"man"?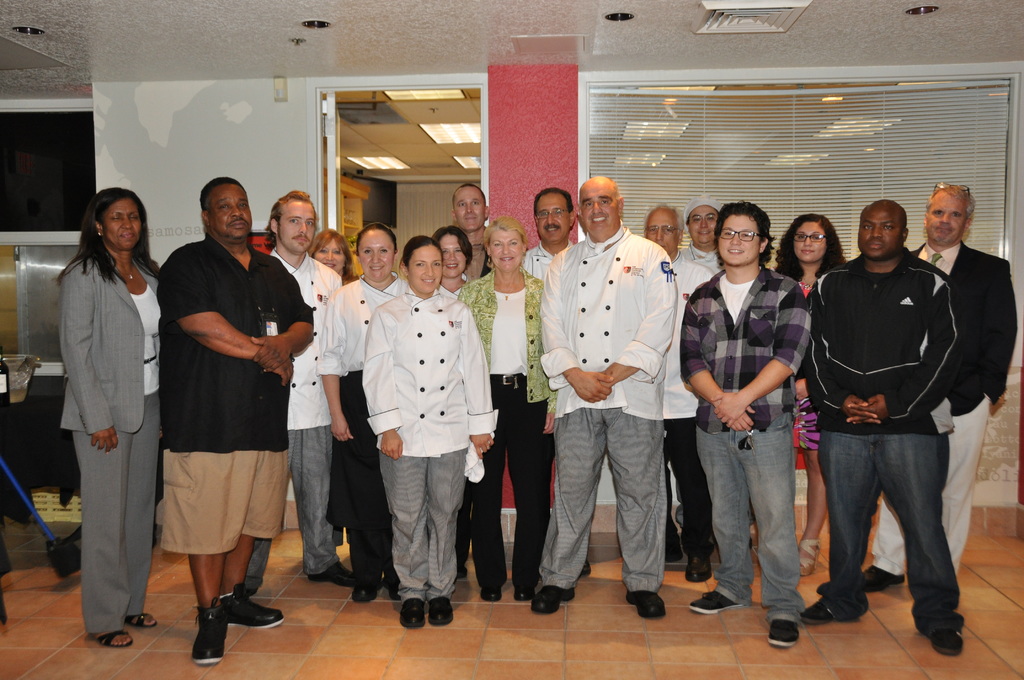
{"x1": 160, "y1": 178, "x2": 312, "y2": 664}
